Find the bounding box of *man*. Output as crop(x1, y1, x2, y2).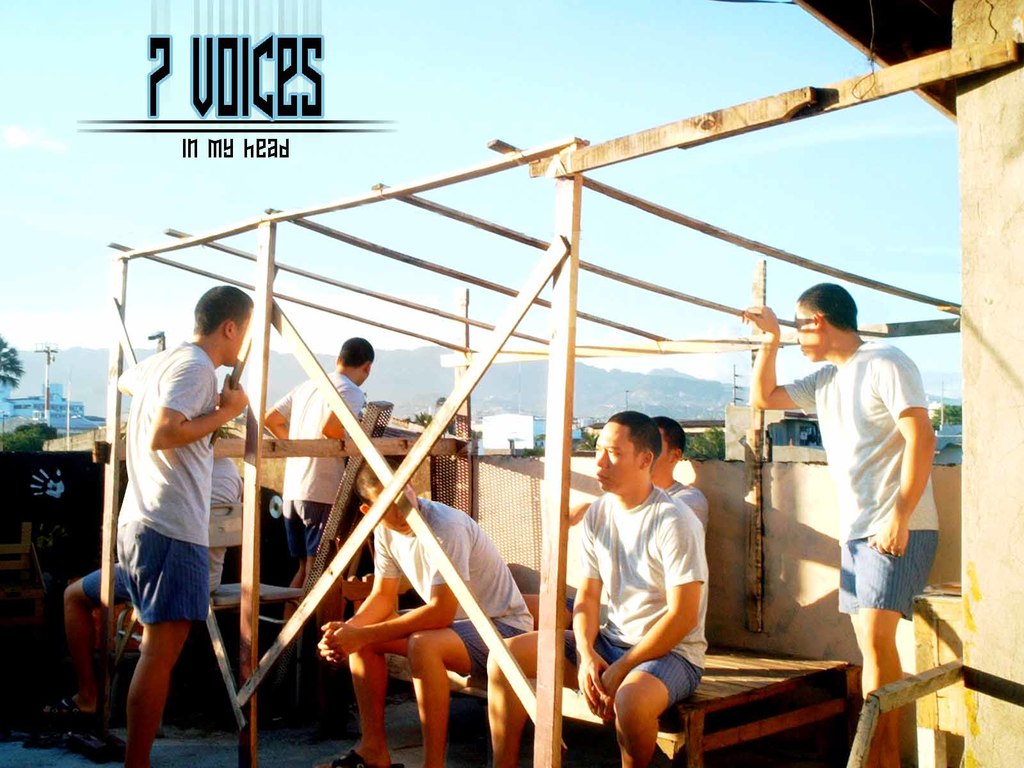
crop(484, 412, 717, 767).
